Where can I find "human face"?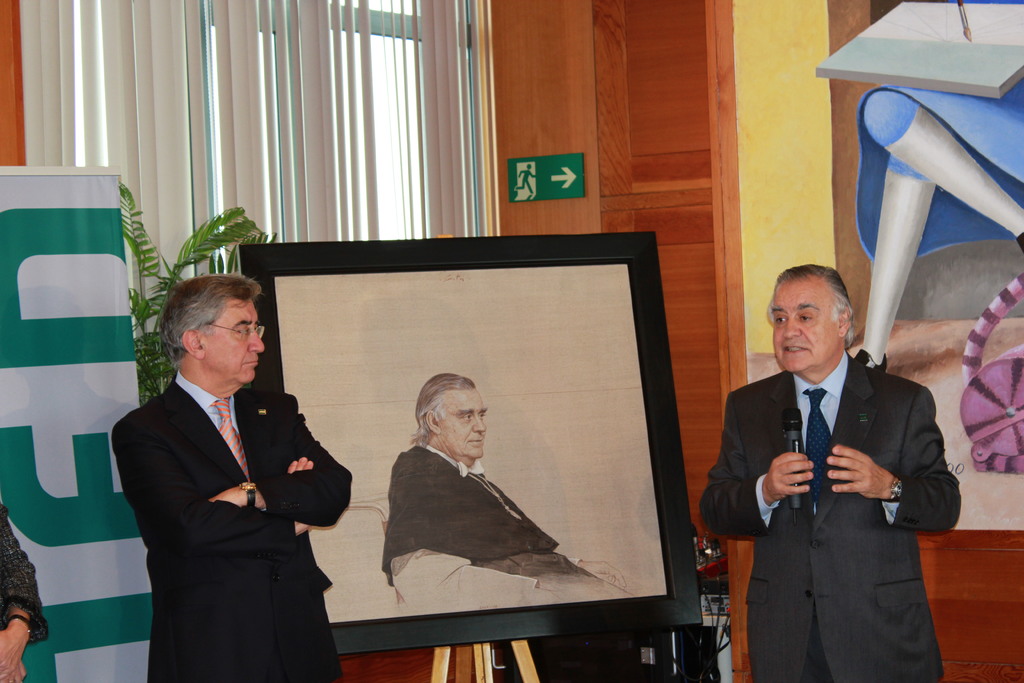
You can find it at [x1=438, y1=391, x2=483, y2=464].
